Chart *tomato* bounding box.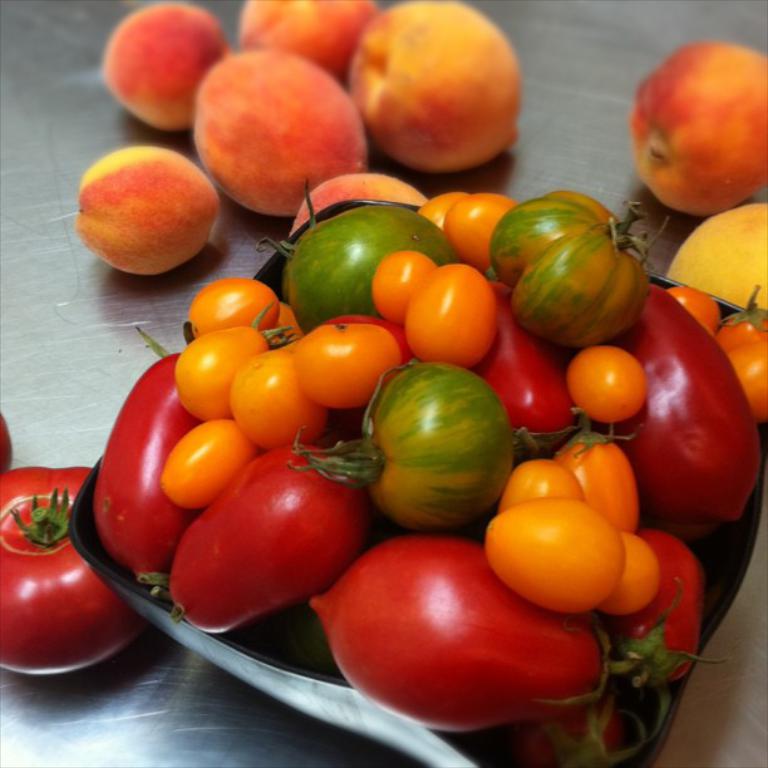
Charted: 494:454:586:501.
